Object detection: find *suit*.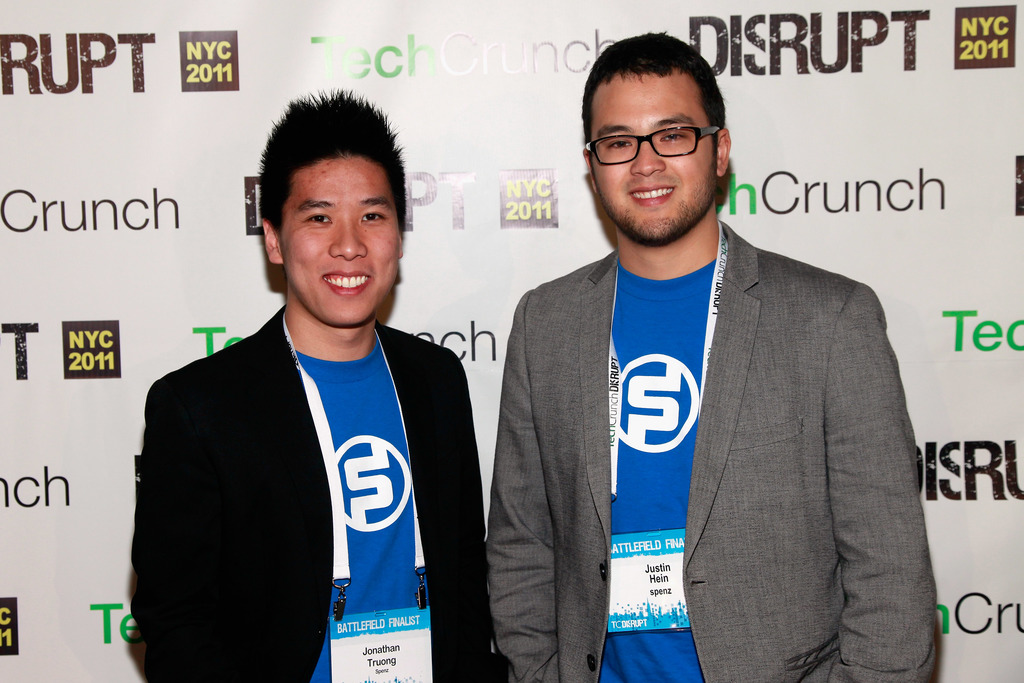
box=[132, 305, 488, 682].
